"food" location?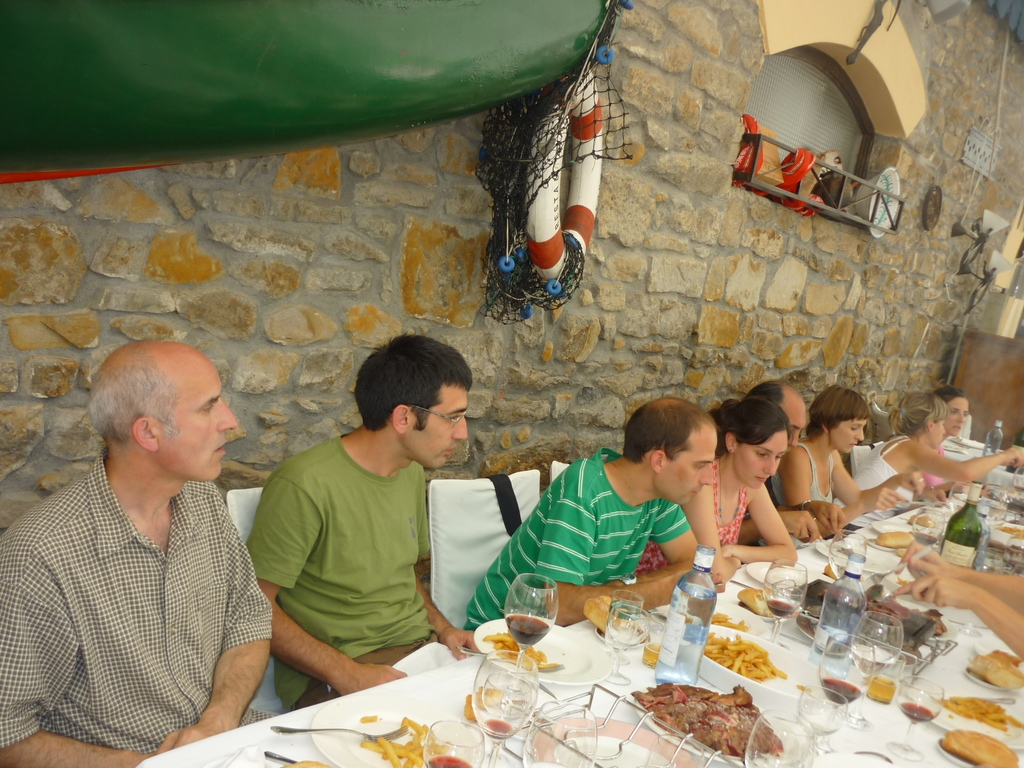
982 542 1023 566
